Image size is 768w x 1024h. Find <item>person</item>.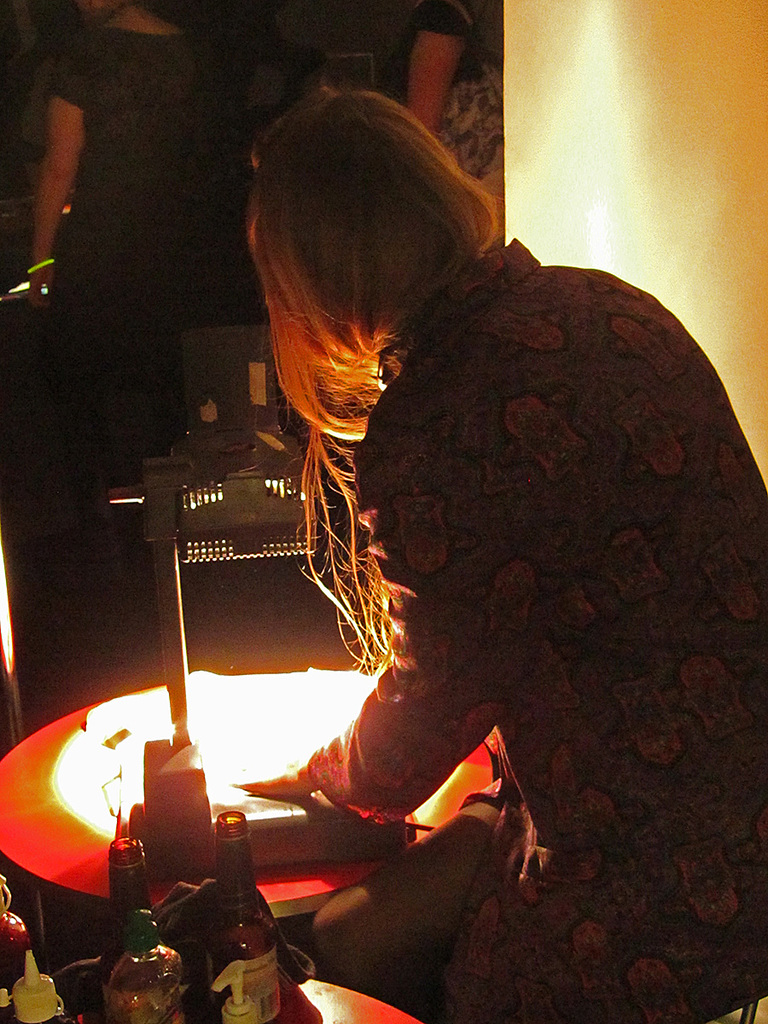
box=[18, 0, 218, 585].
